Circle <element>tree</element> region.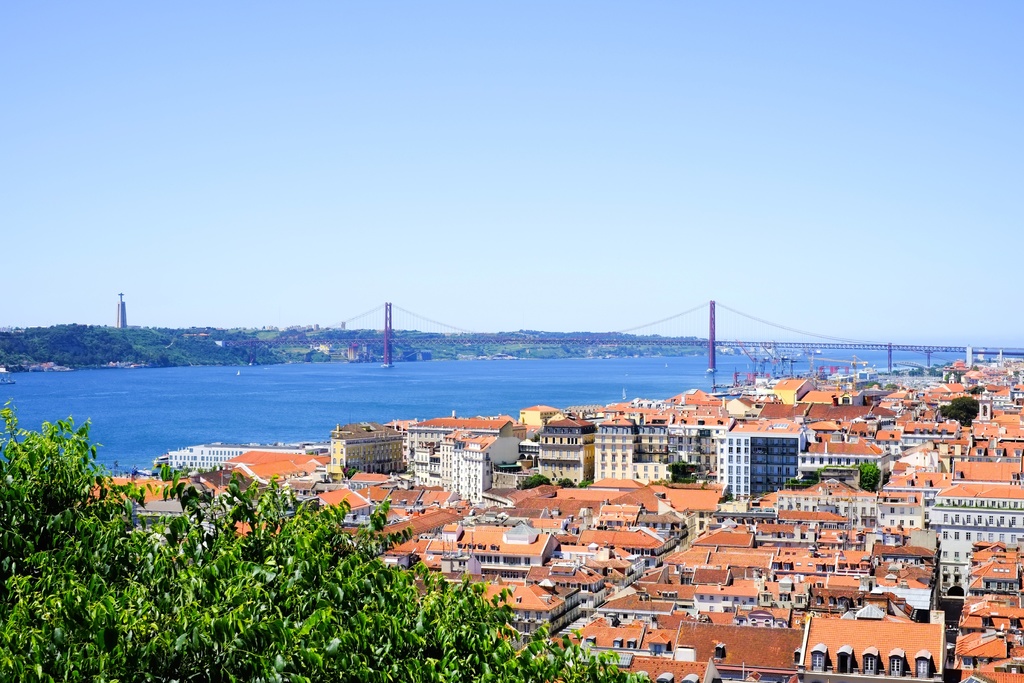
Region: BBox(940, 394, 984, 424).
